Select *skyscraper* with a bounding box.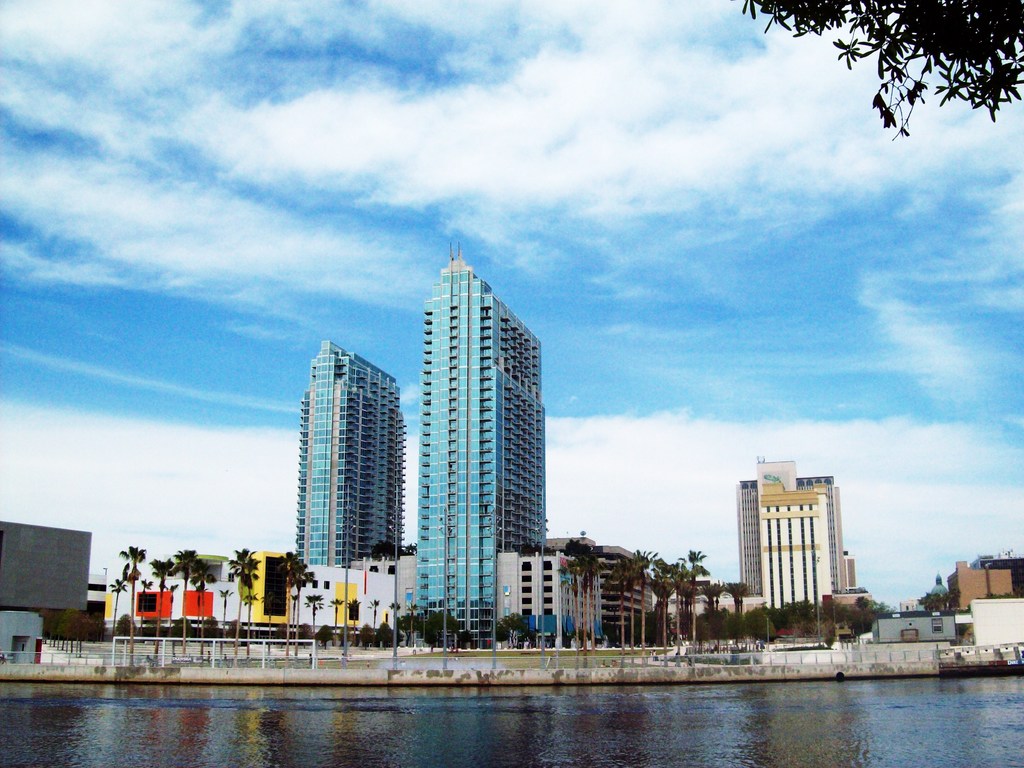
l=415, t=241, r=548, b=647.
